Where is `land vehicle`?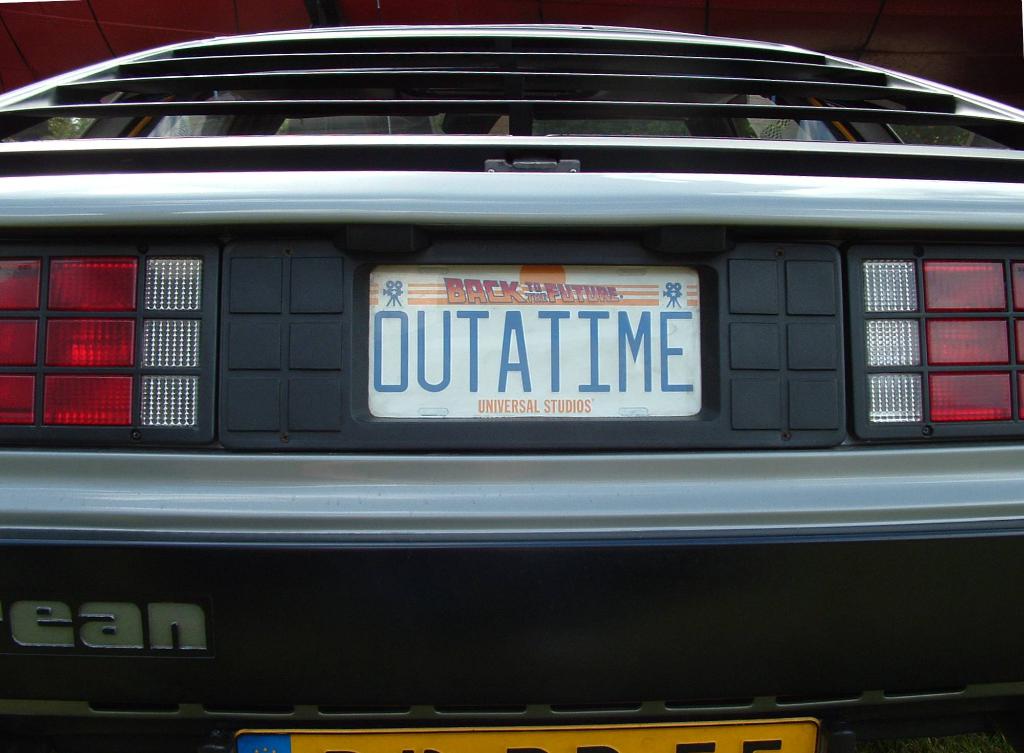
crop(29, 0, 1005, 752).
